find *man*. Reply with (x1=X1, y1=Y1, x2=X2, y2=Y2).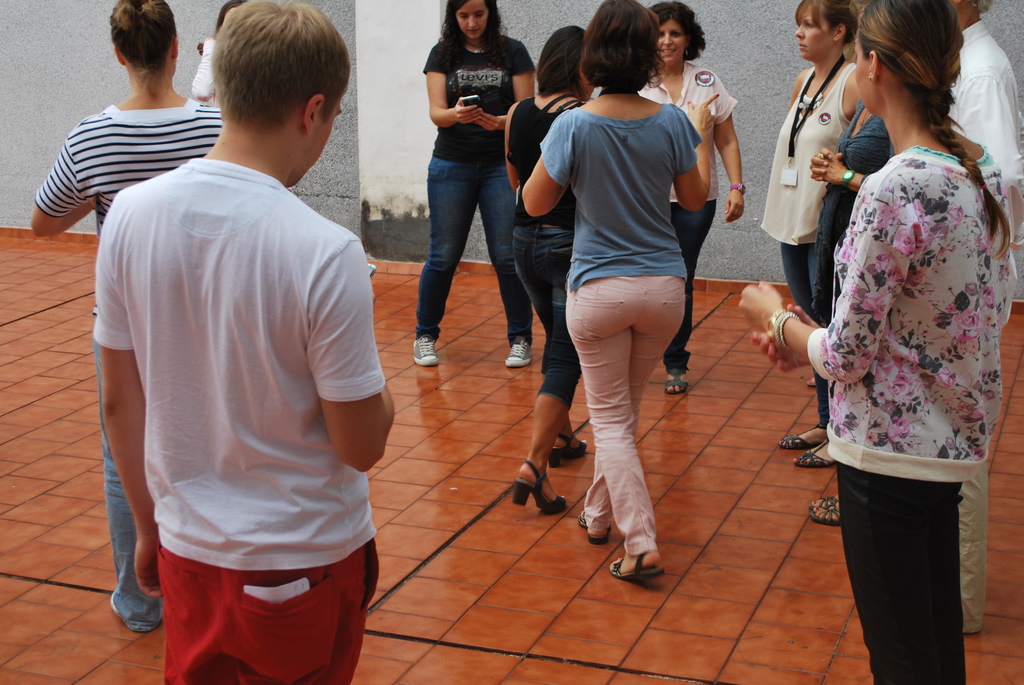
(x1=80, y1=0, x2=396, y2=684).
